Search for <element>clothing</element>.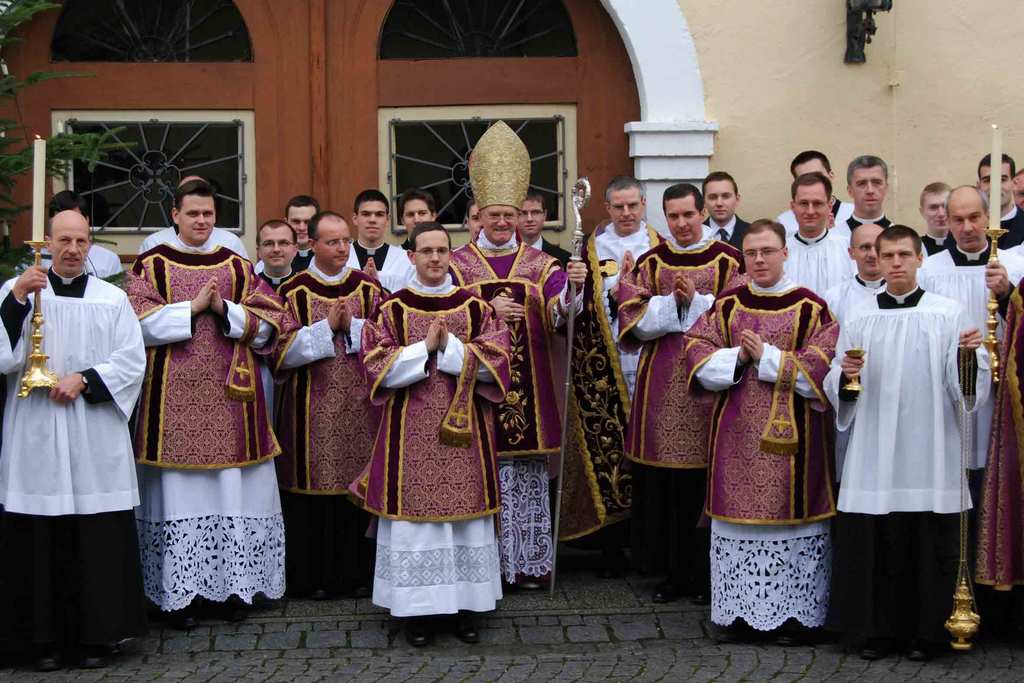
Found at locate(24, 243, 126, 282).
